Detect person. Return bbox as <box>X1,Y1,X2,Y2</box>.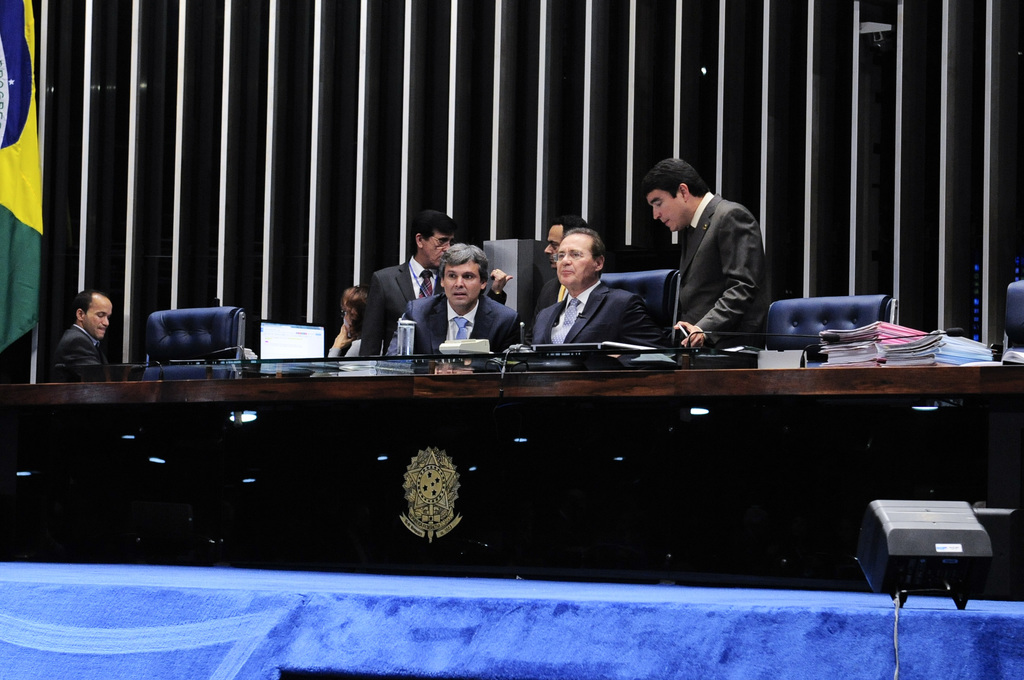
<box>364,204,522,353</box>.
